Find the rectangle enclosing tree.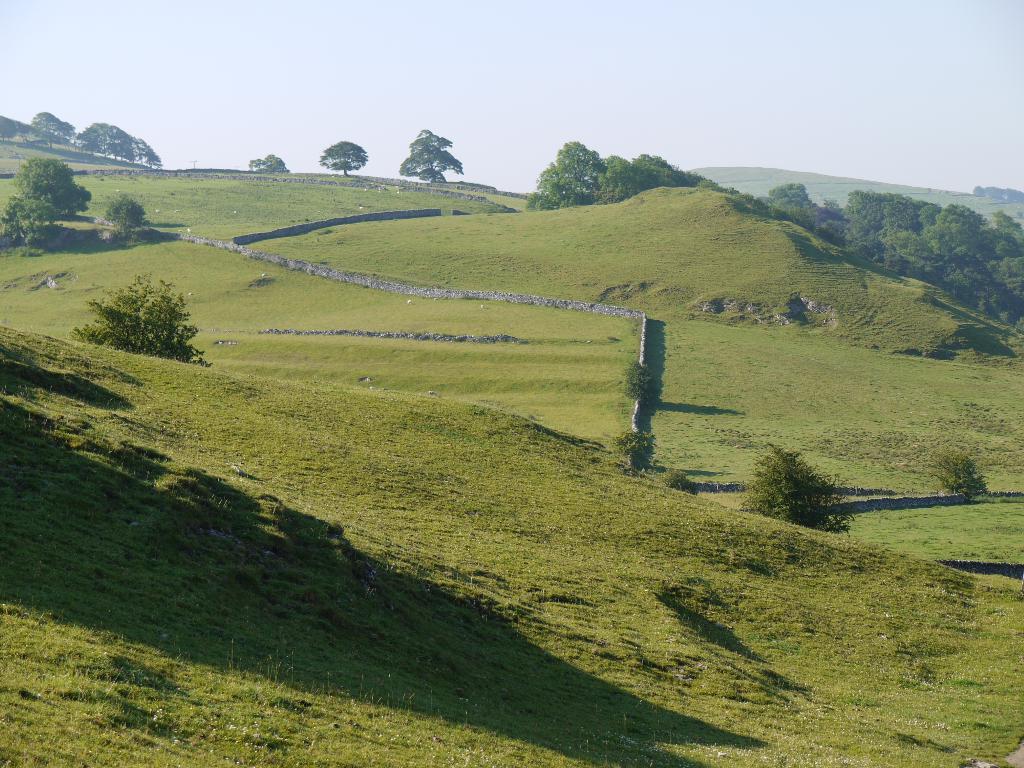
x1=1, y1=151, x2=96, y2=255.
